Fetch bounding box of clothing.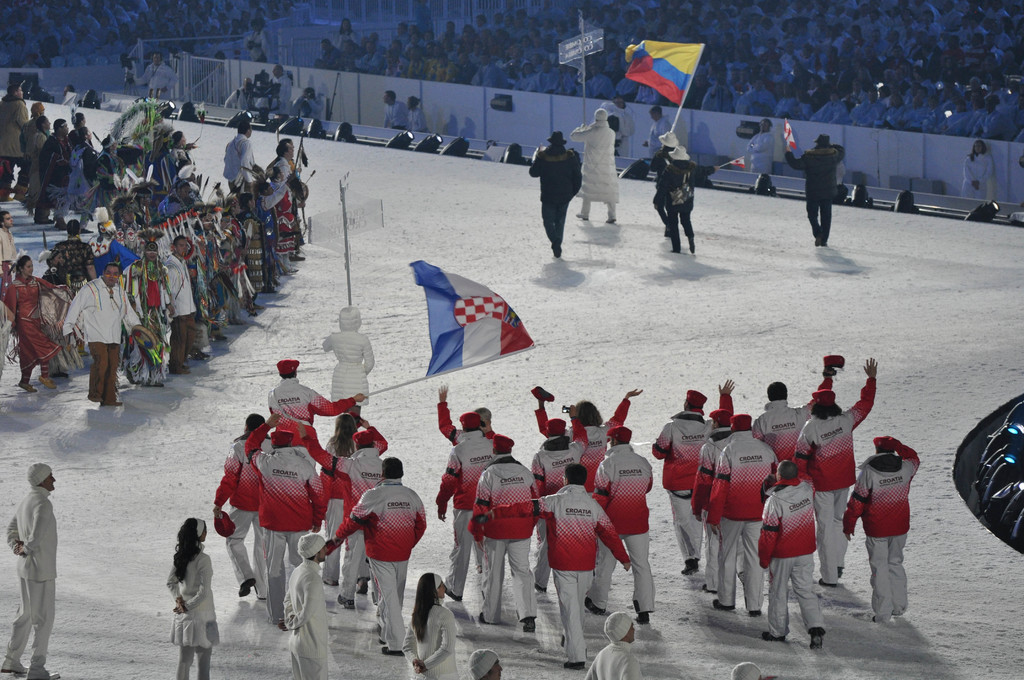
Bbox: locate(537, 11, 556, 17).
